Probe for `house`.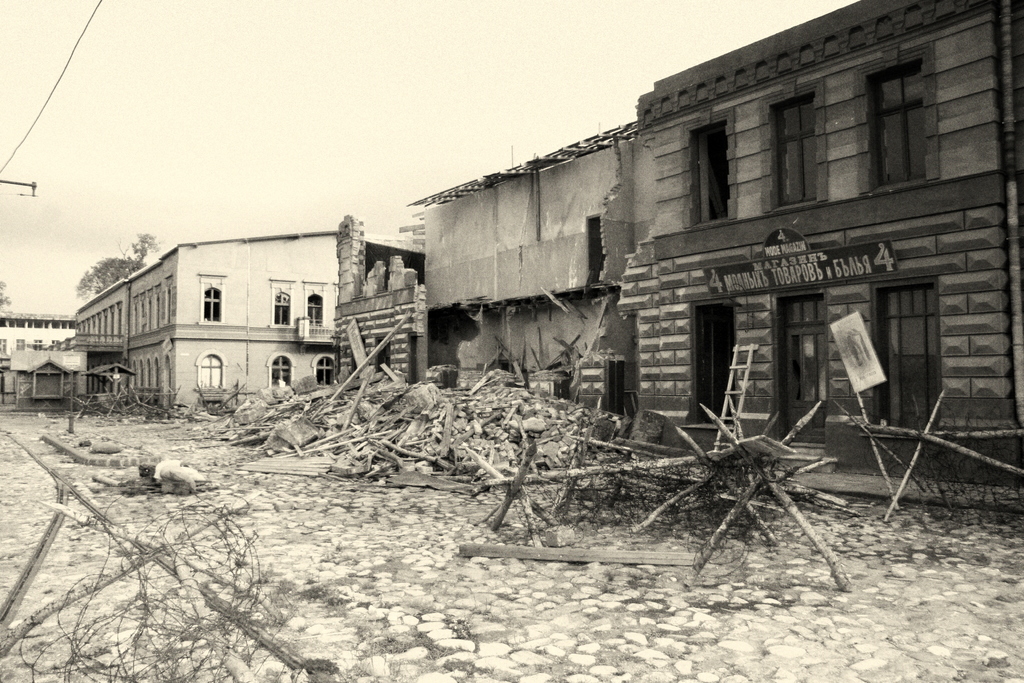
Probe result: [653,0,1021,514].
